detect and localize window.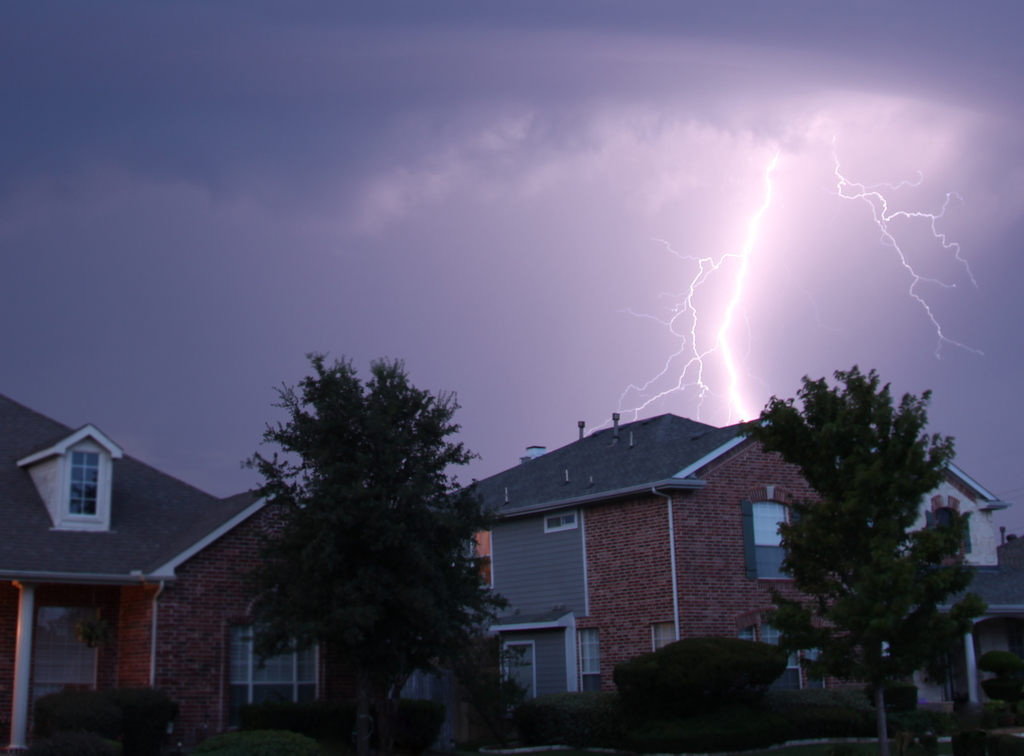
Localized at 735 617 804 691.
